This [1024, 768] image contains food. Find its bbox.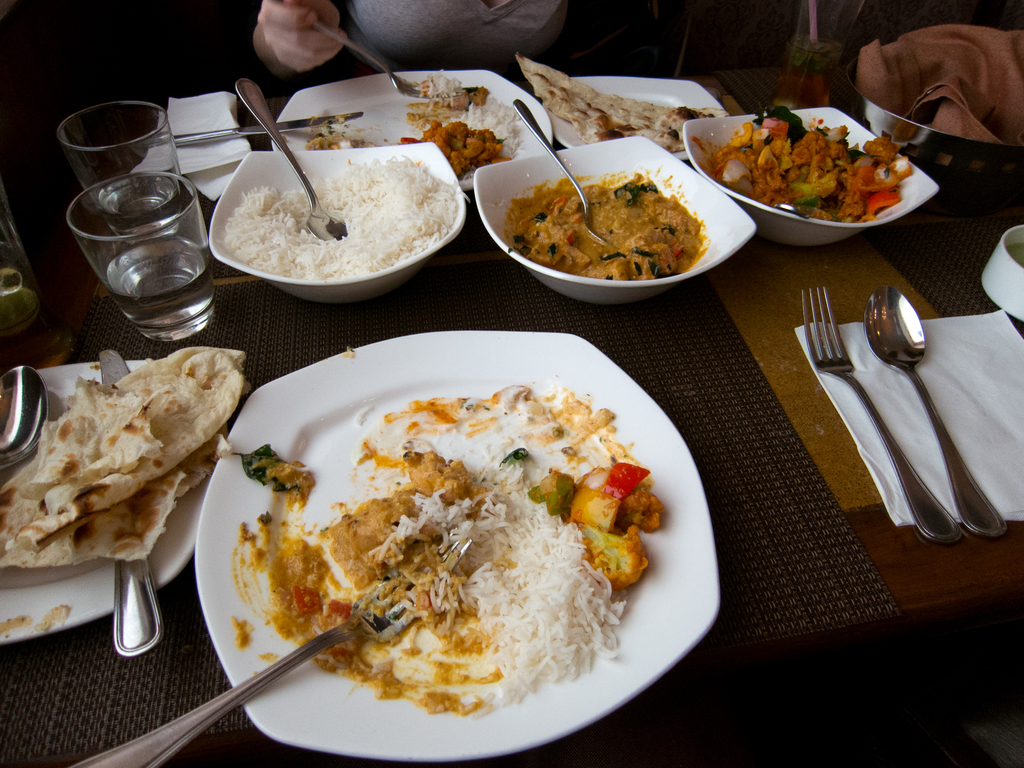
bbox(238, 362, 652, 728).
